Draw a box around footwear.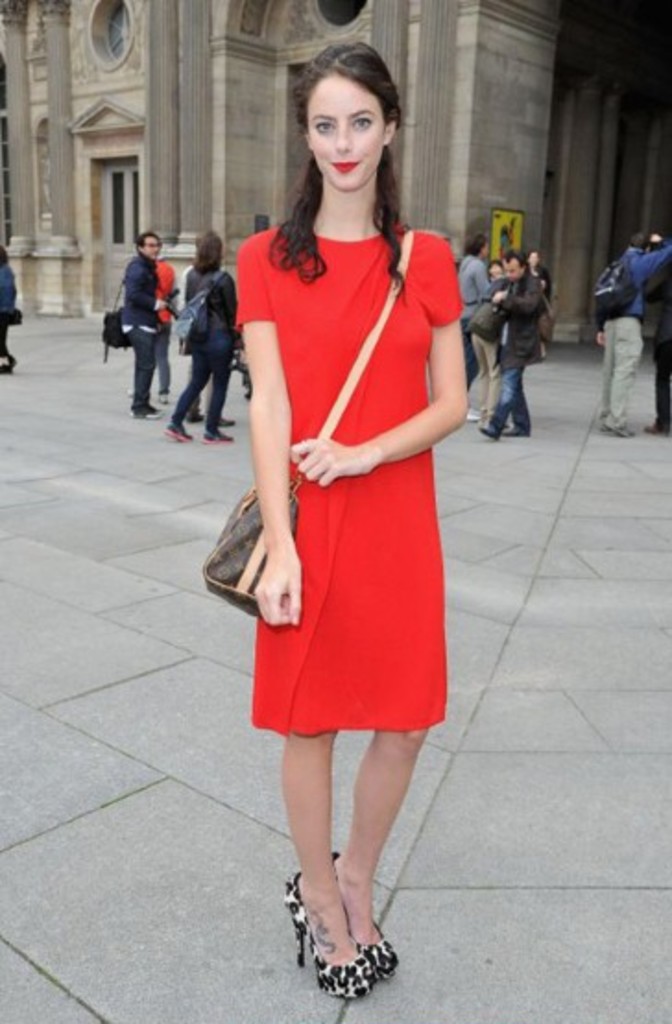
[x1=159, y1=387, x2=168, y2=402].
